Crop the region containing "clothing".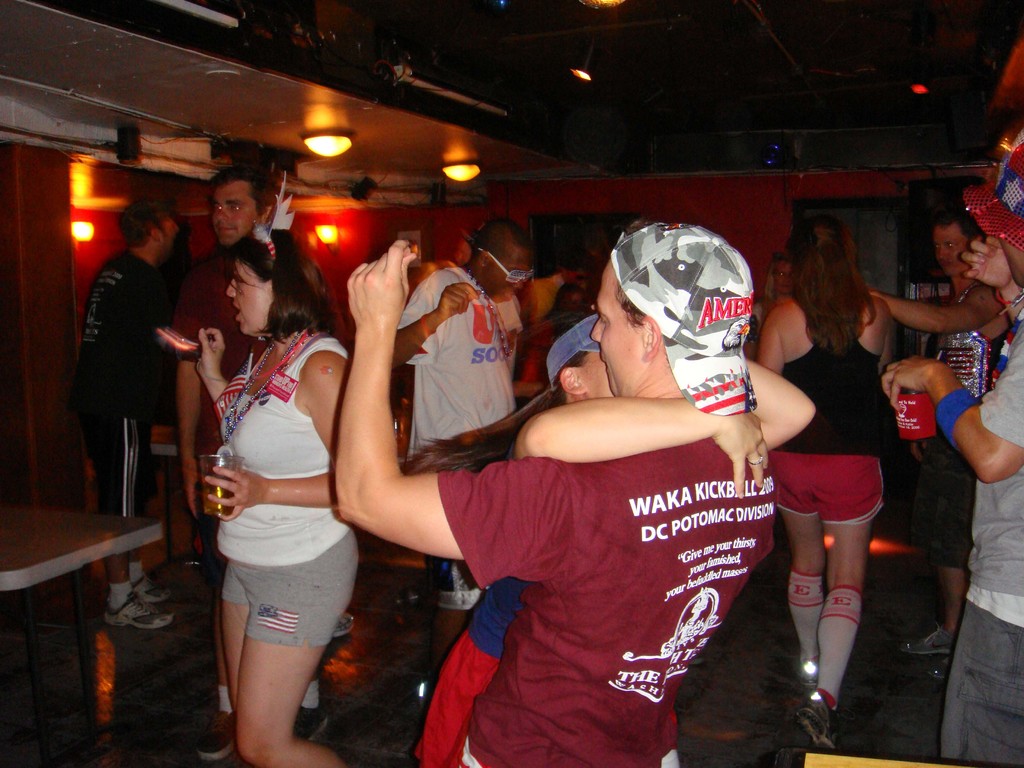
Crop region: bbox=(159, 227, 264, 556).
